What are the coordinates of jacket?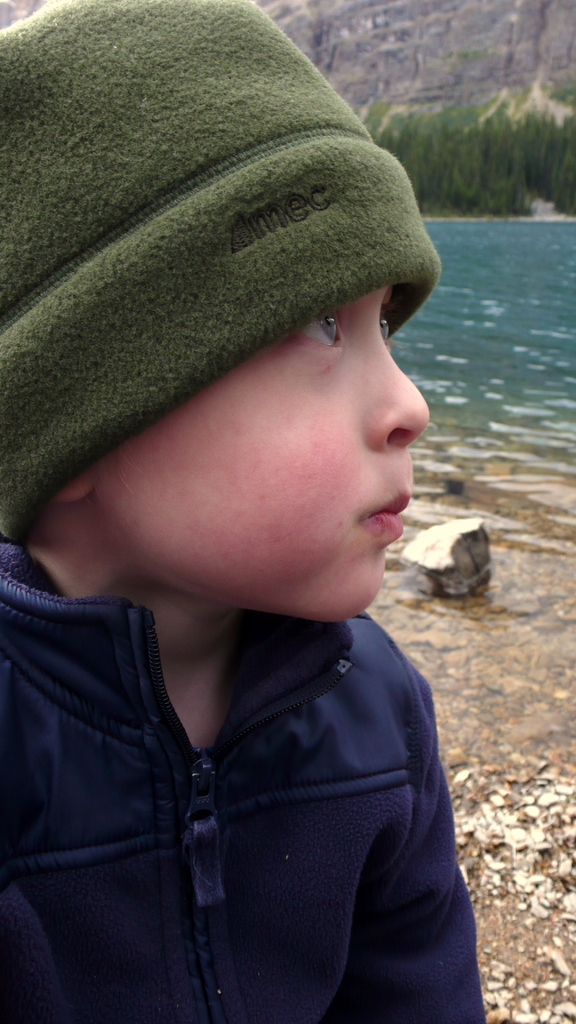
bbox=[0, 543, 485, 1023].
